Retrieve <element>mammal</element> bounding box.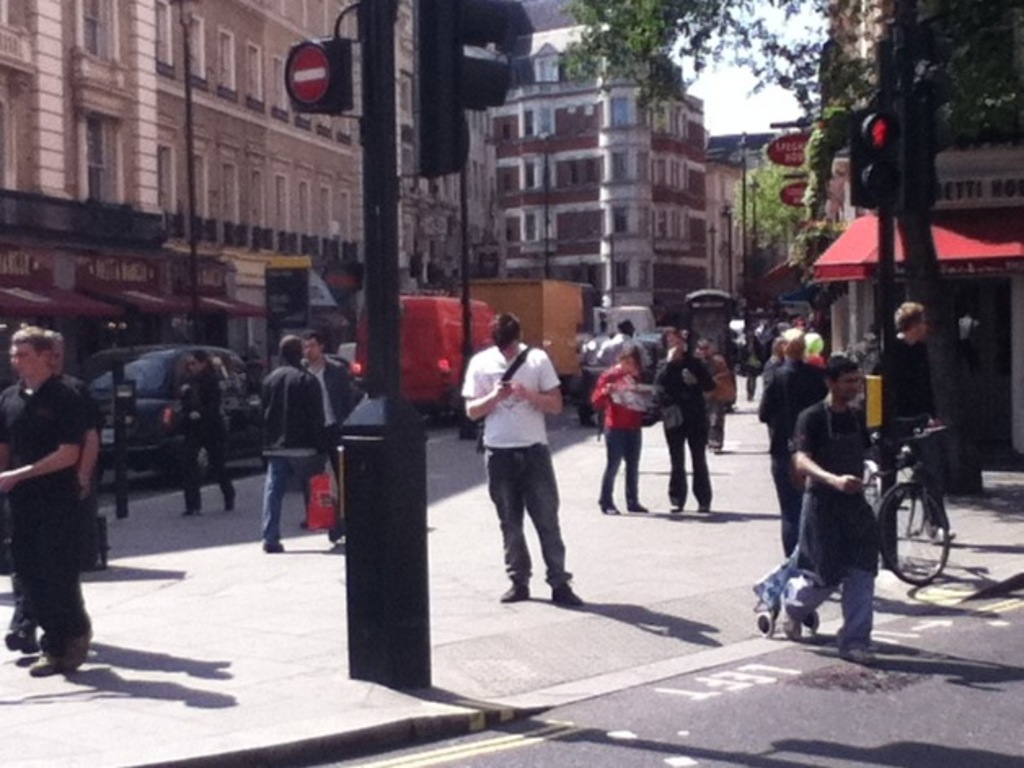
Bounding box: <bbox>468, 323, 571, 623</bbox>.
